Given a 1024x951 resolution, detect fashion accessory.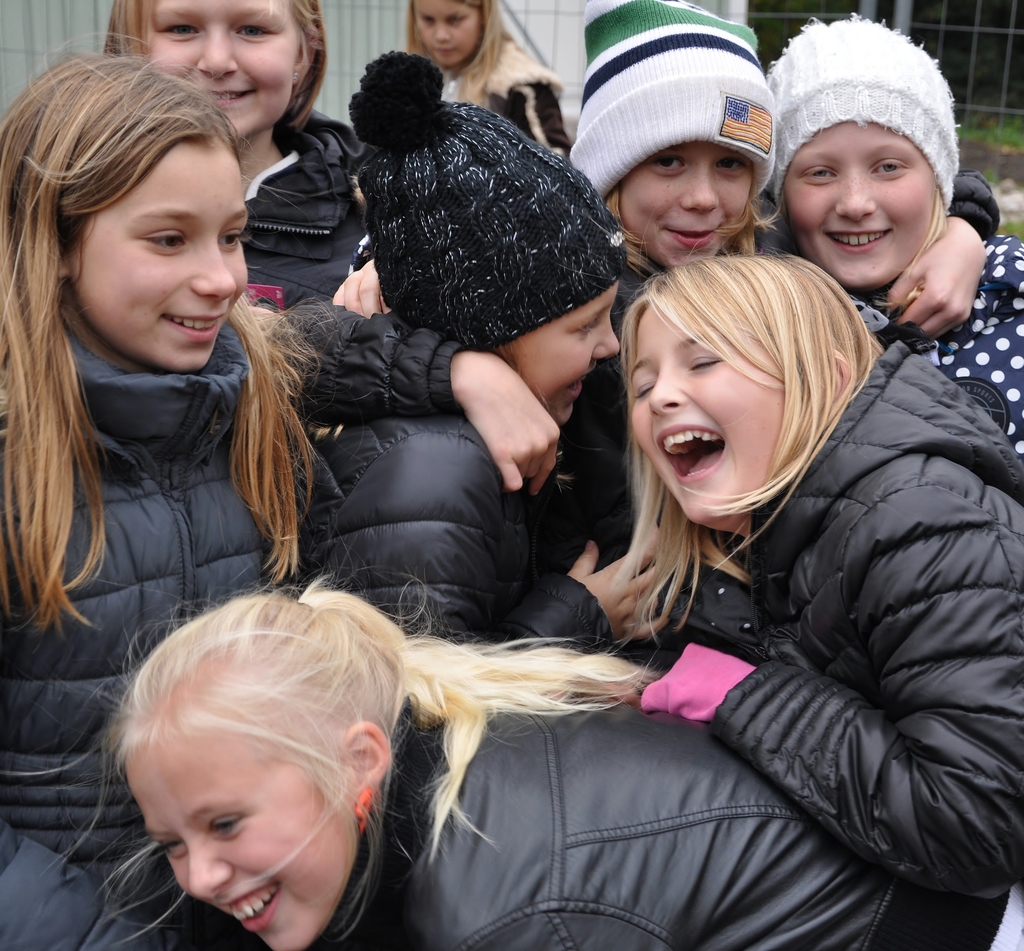
Rect(355, 46, 635, 341).
